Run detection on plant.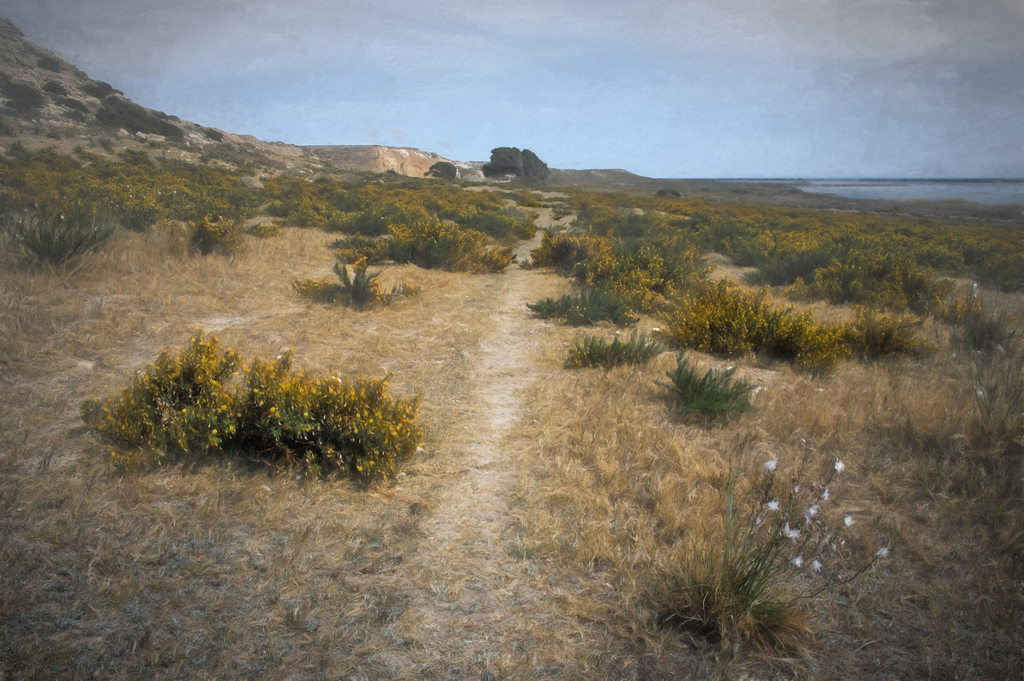
Result: x1=186, y1=213, x2=244, y2=258.
